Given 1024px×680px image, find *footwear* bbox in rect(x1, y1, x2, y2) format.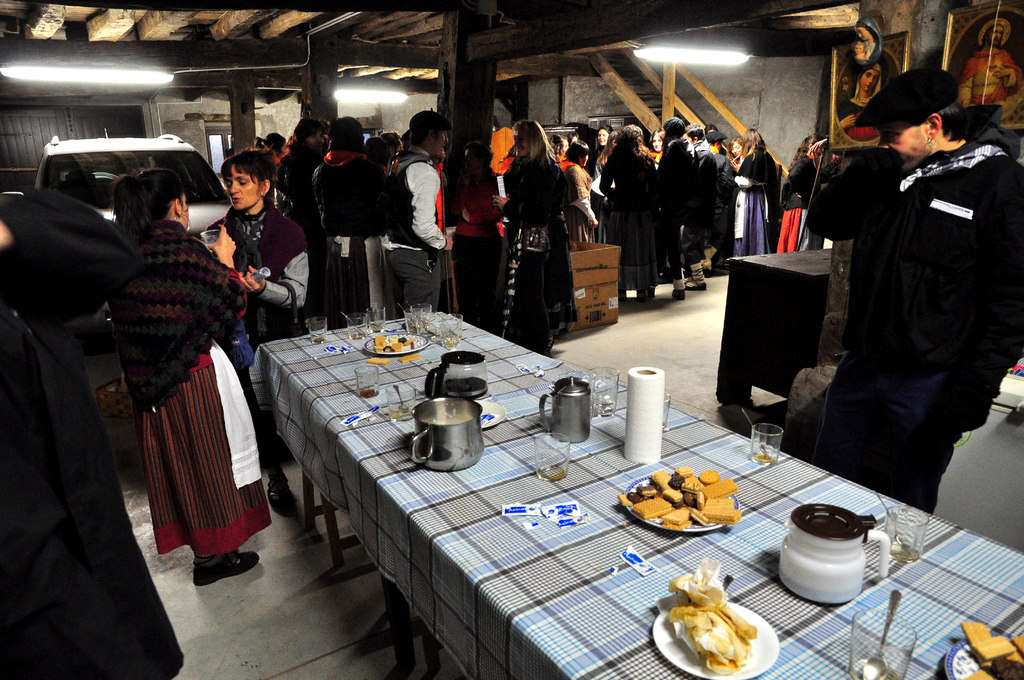
rect(193, 551, 260, 587).
